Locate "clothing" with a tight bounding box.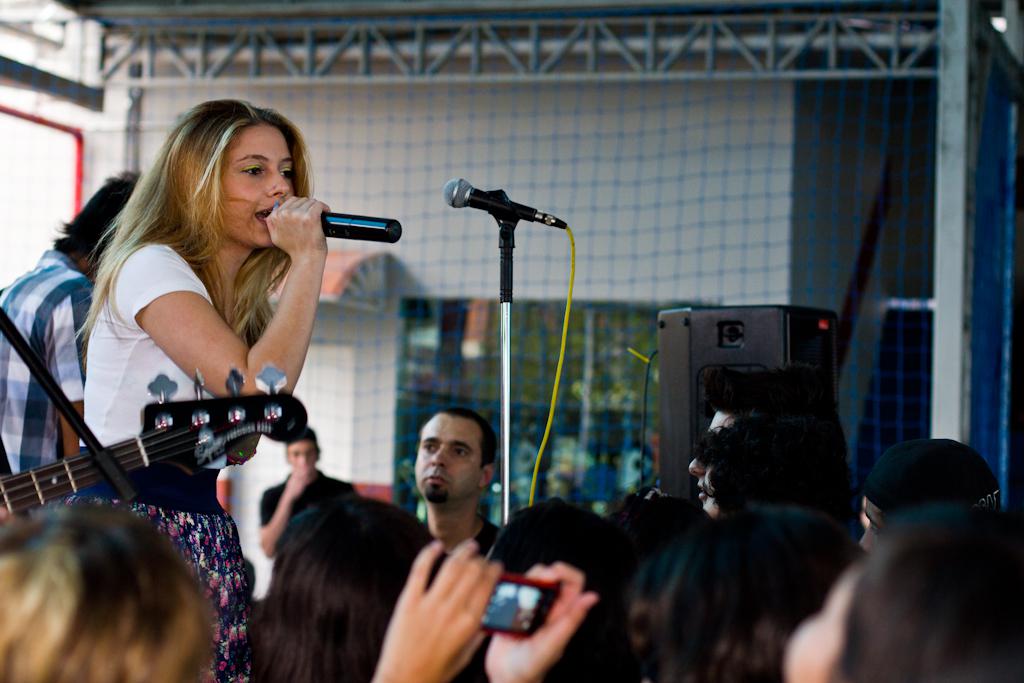
bbox(84, 242, 283, 451).
